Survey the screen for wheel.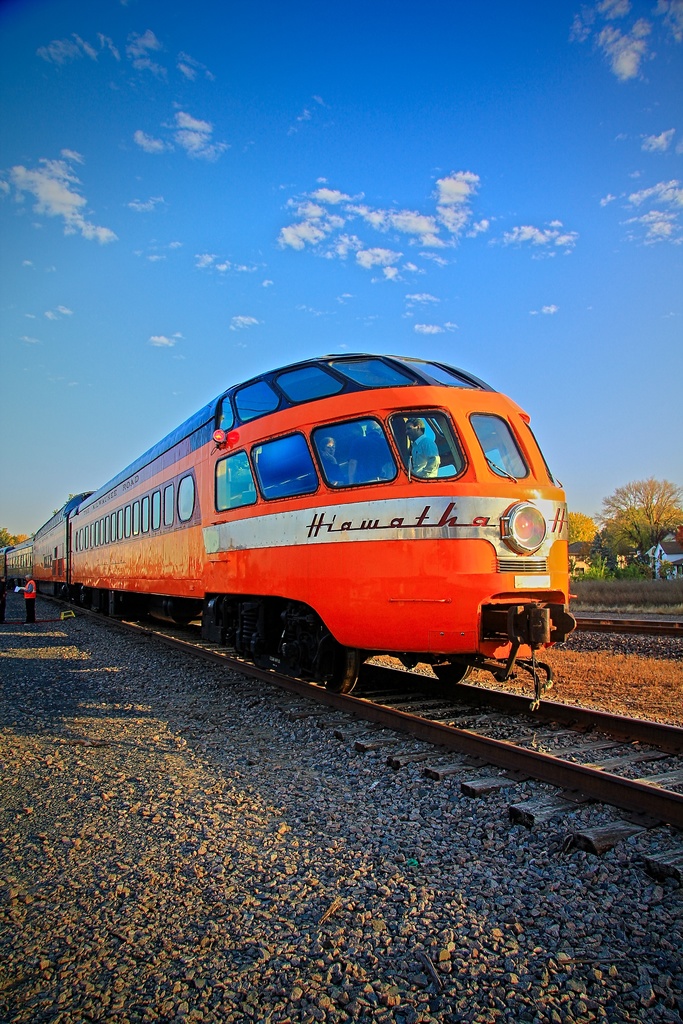
Survey found: x1=320 y1=639 x2=364 y2=698.
